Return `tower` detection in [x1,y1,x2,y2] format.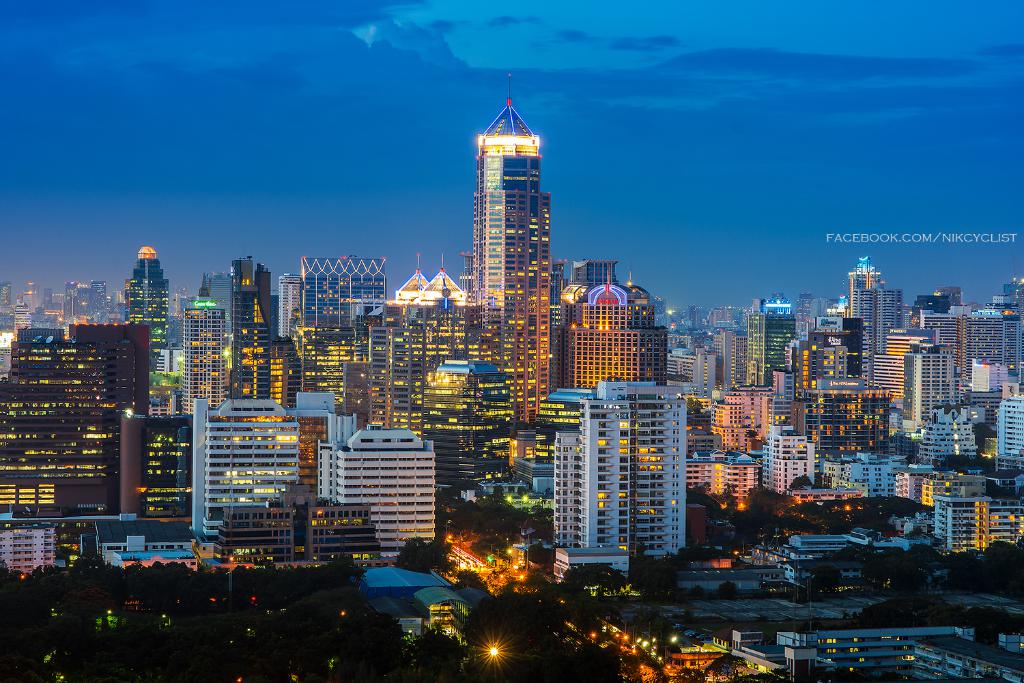
[558,273,667,387].
